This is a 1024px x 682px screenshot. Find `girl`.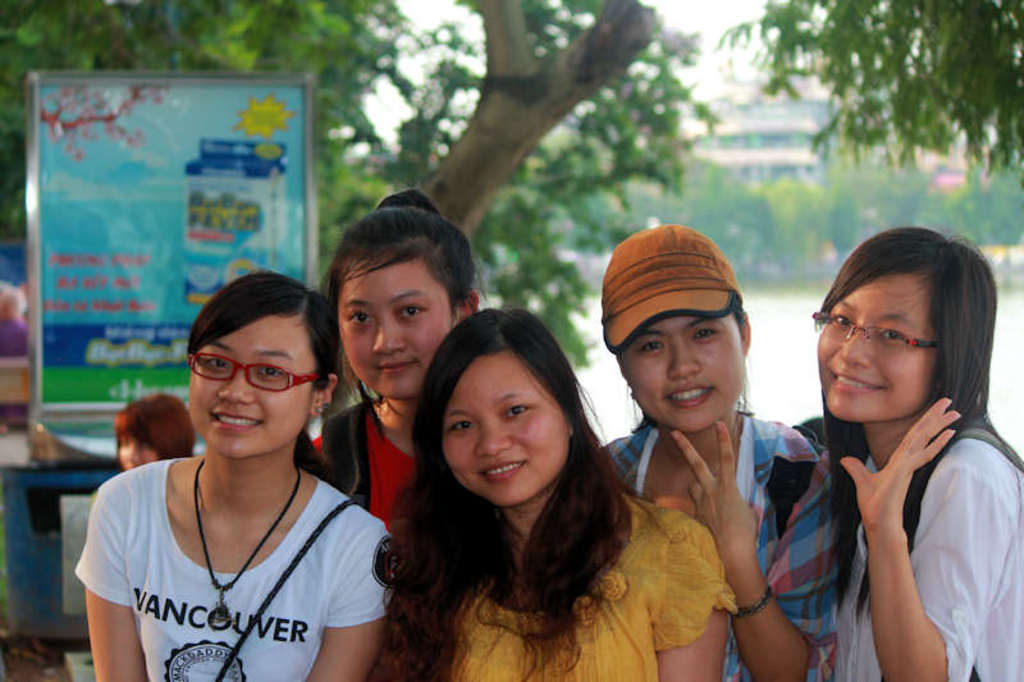
Bounding box: region(74, 271, 392, 681).
